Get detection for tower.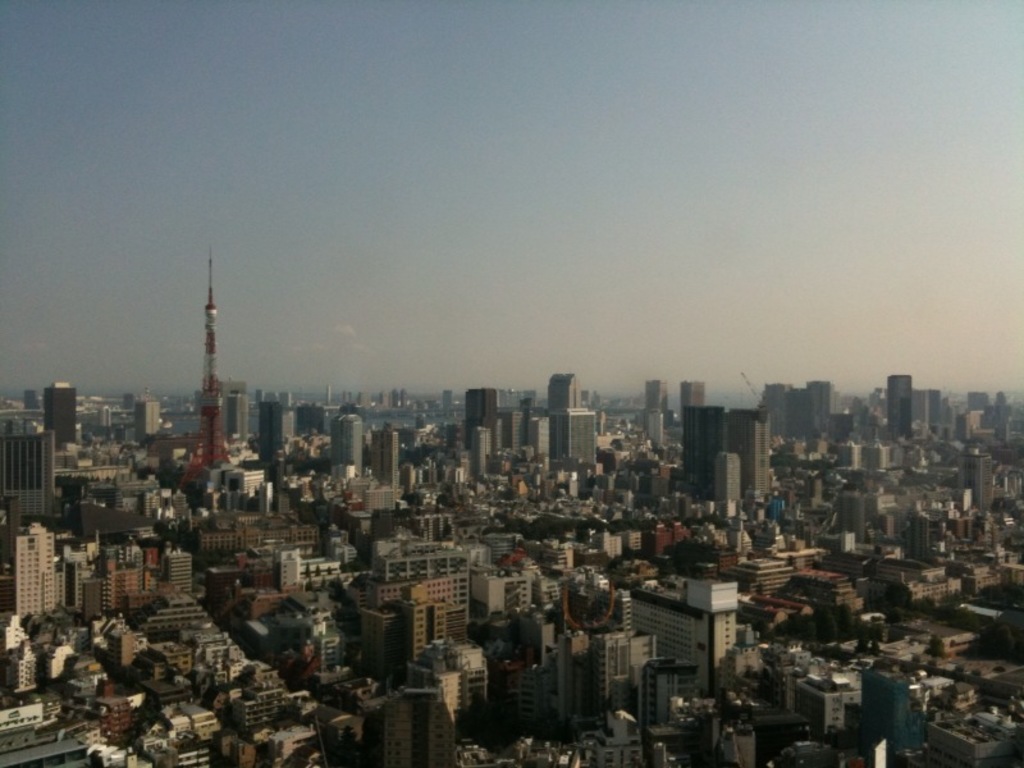
Detection: 680/375/704/406.
